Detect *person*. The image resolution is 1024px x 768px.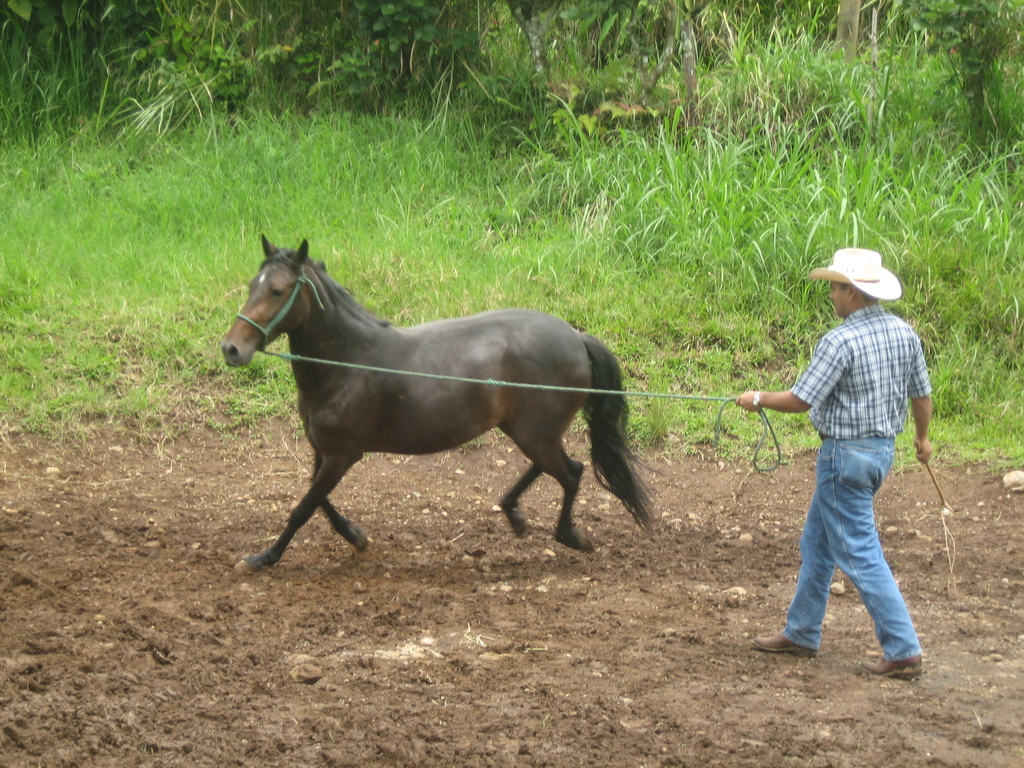
757,244,931,675.
